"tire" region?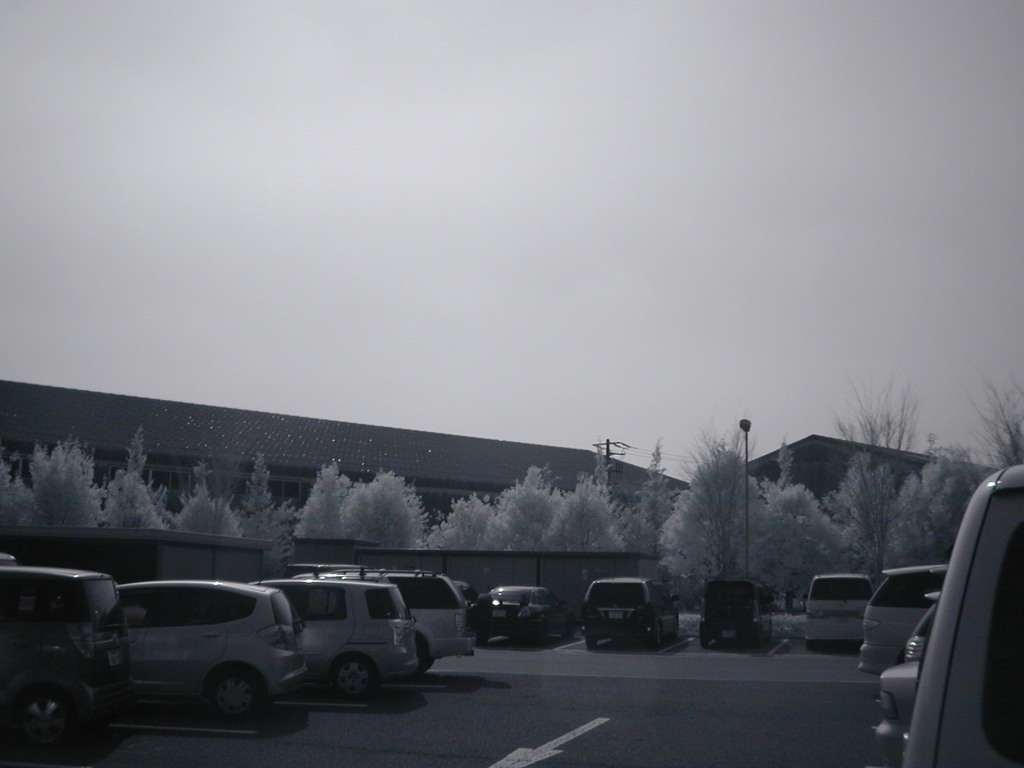
Rect(397, 639, 426, 677)
